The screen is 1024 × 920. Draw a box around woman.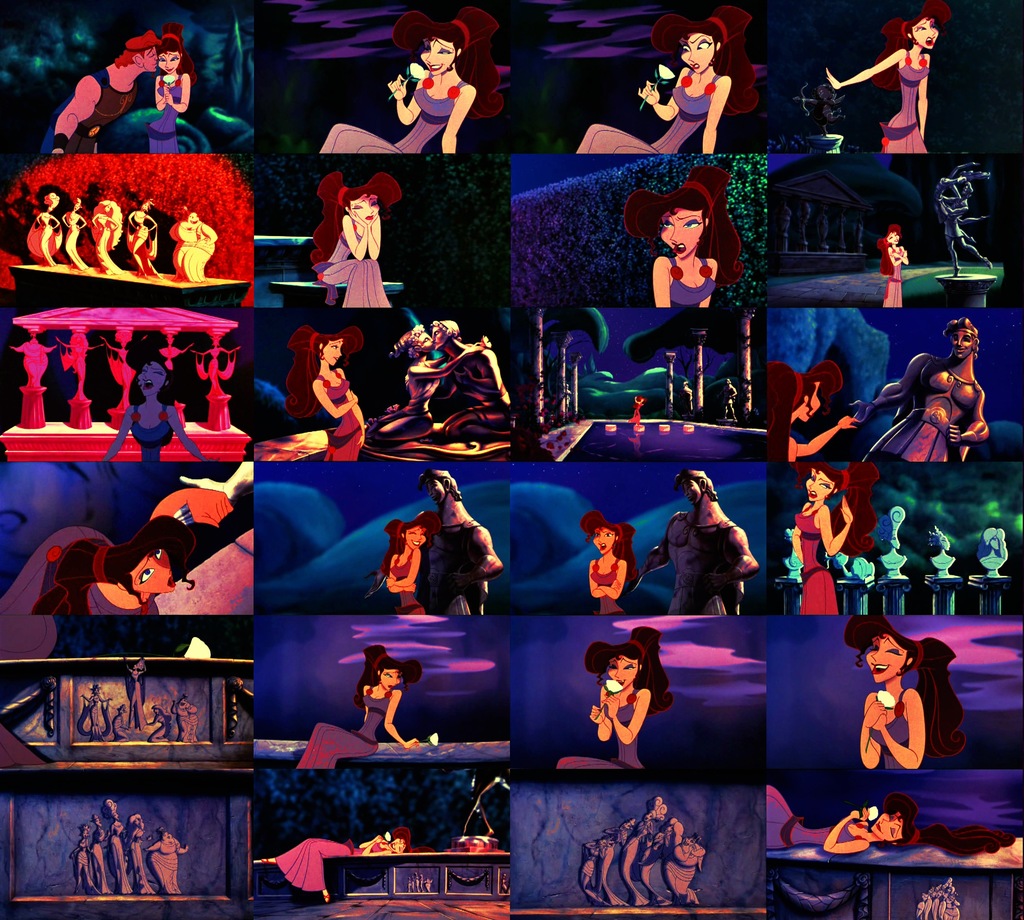
locate(83, 348, 207, 451).
